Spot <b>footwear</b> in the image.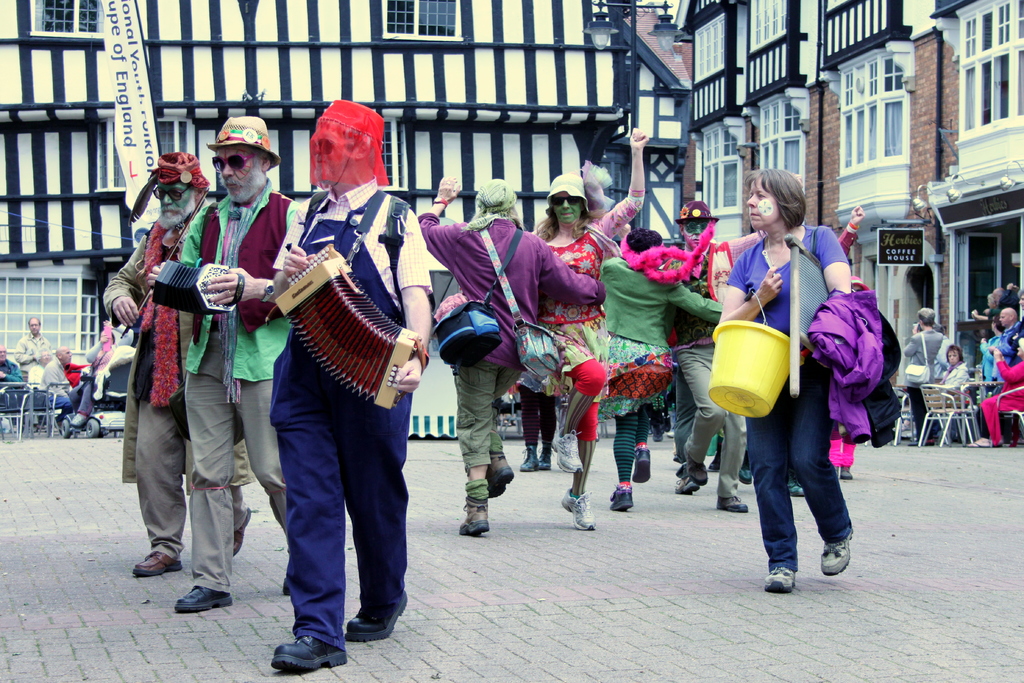
<b>footwear</b> found at x1=74, y1=413, x2=90, y2=428.
